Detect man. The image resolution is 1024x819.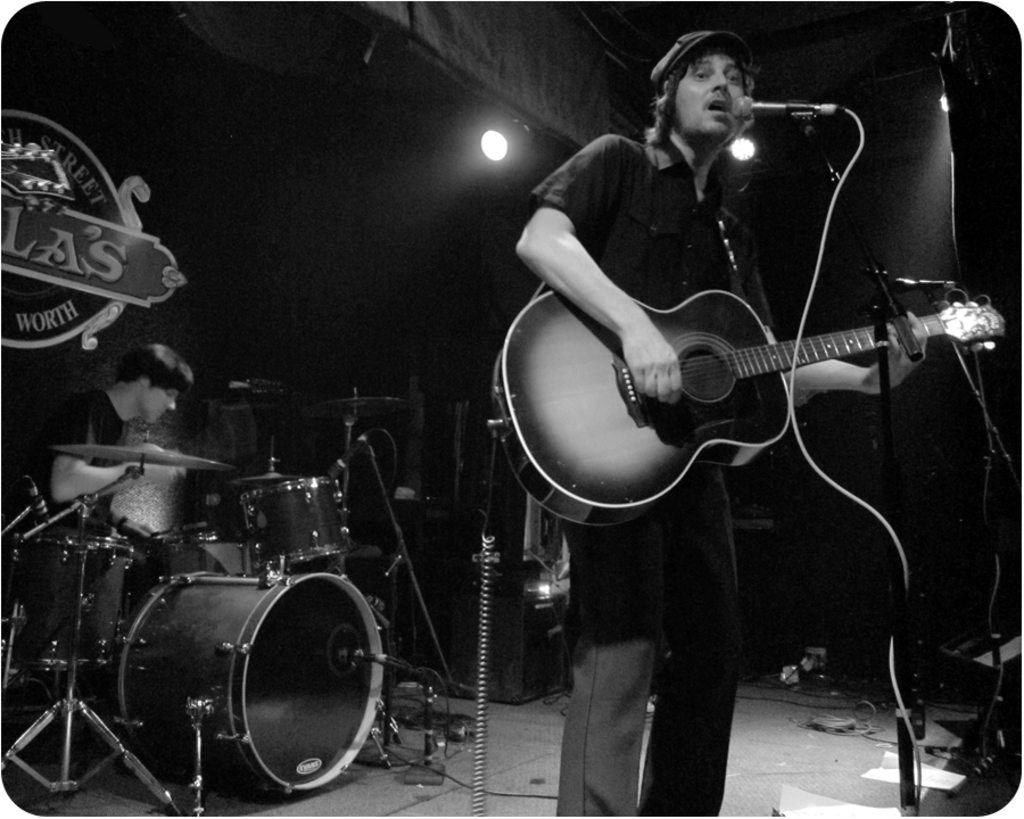
35:340:184:637.
